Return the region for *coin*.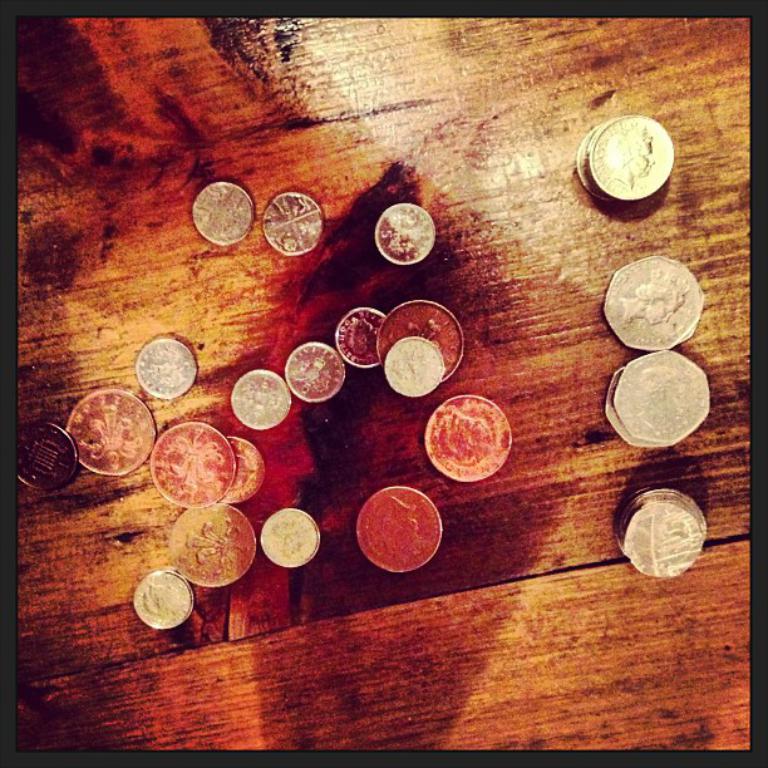
Rect(168, 501, 257, 590).
